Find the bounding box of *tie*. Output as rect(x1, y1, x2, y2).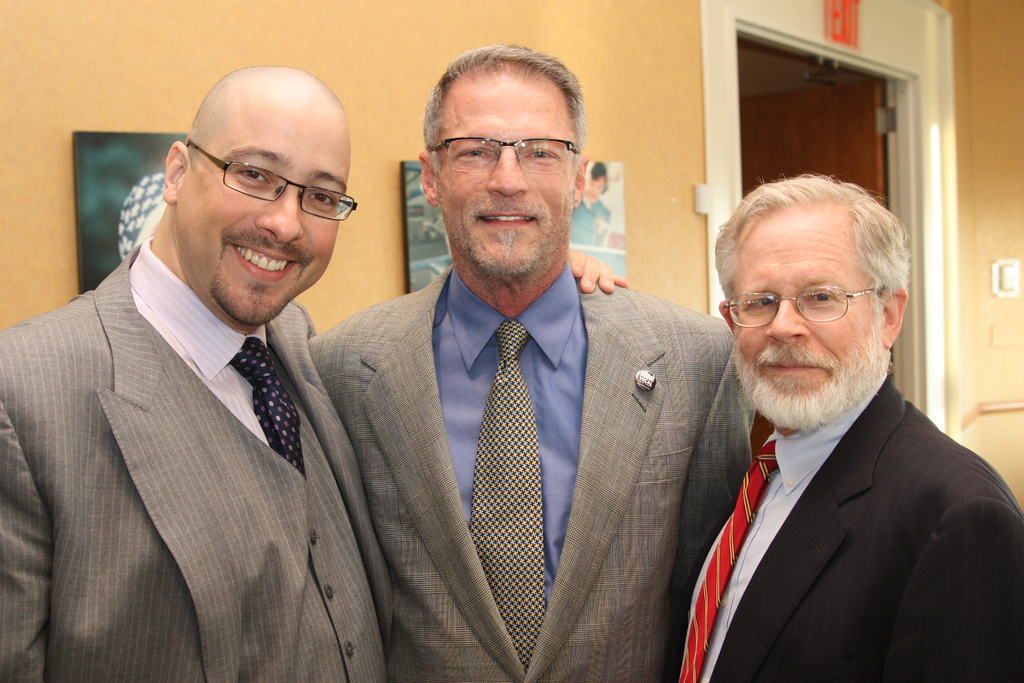
rect(231, 335, 310, 482).
